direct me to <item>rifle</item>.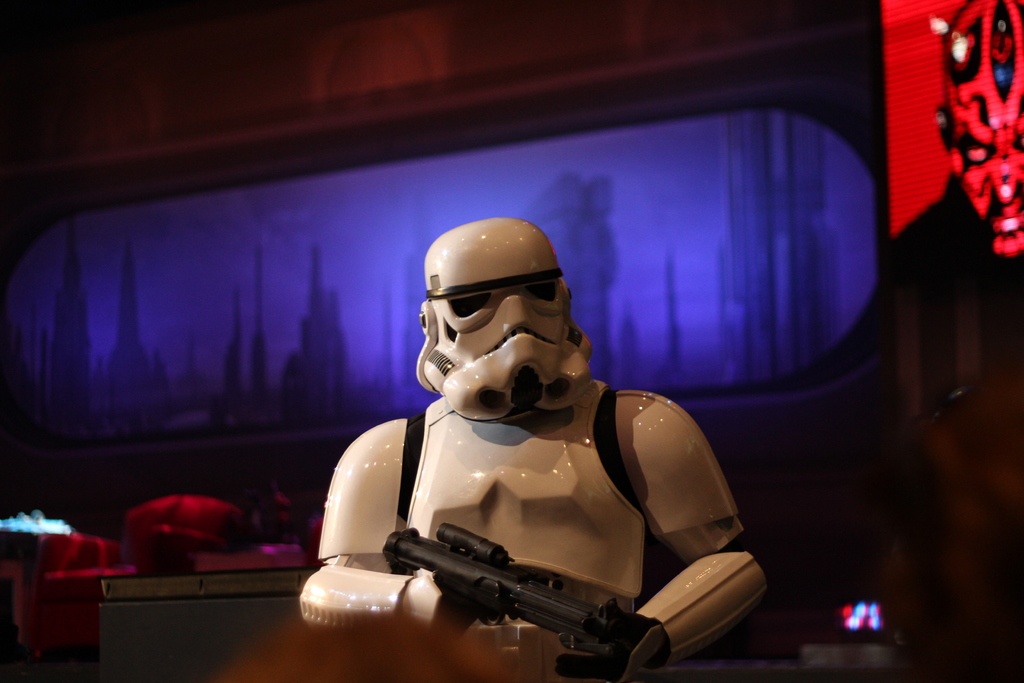
Direction: 378/518/607/628.
